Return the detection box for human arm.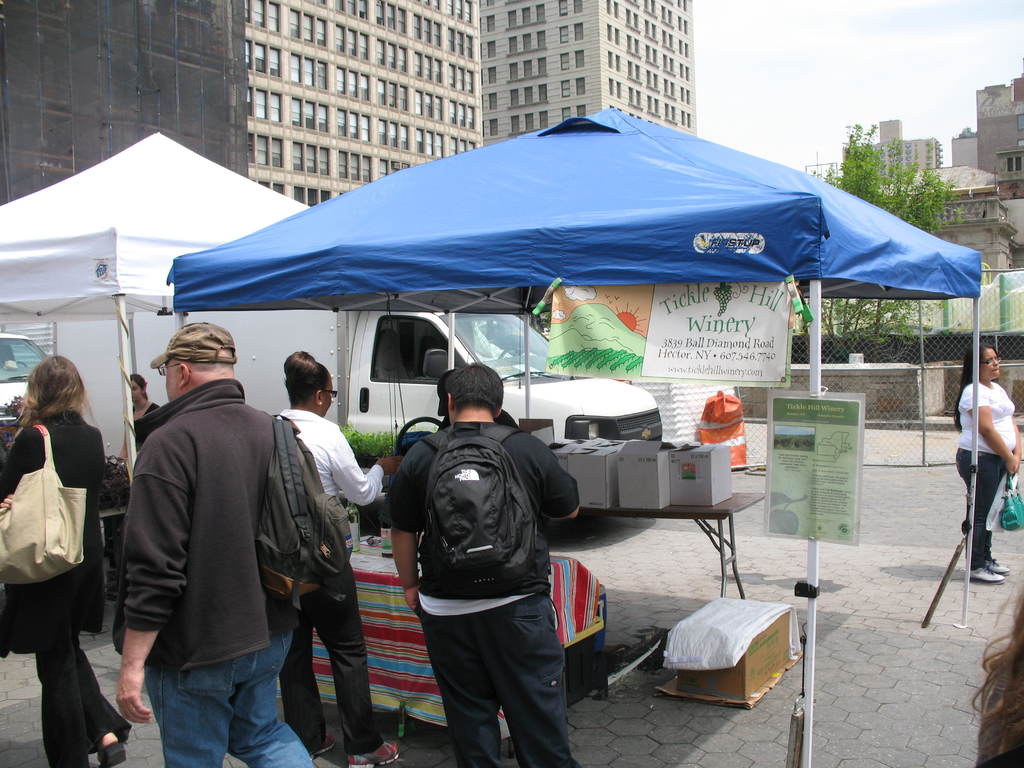
{"x1": 325, "y1": 422, "x2": 390, "y2": 511}.
